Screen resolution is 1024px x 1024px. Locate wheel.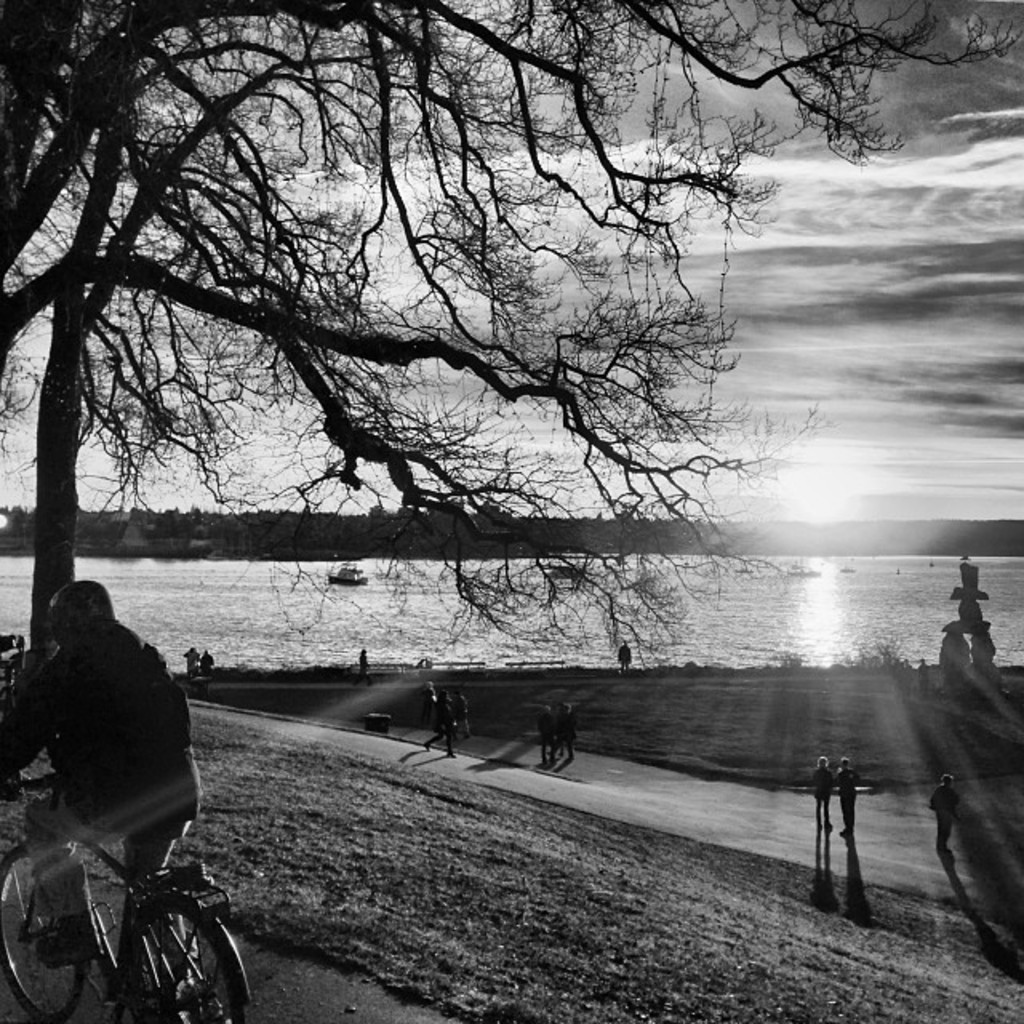
[x1=117, y1=899, x2=251, y2=1022].
